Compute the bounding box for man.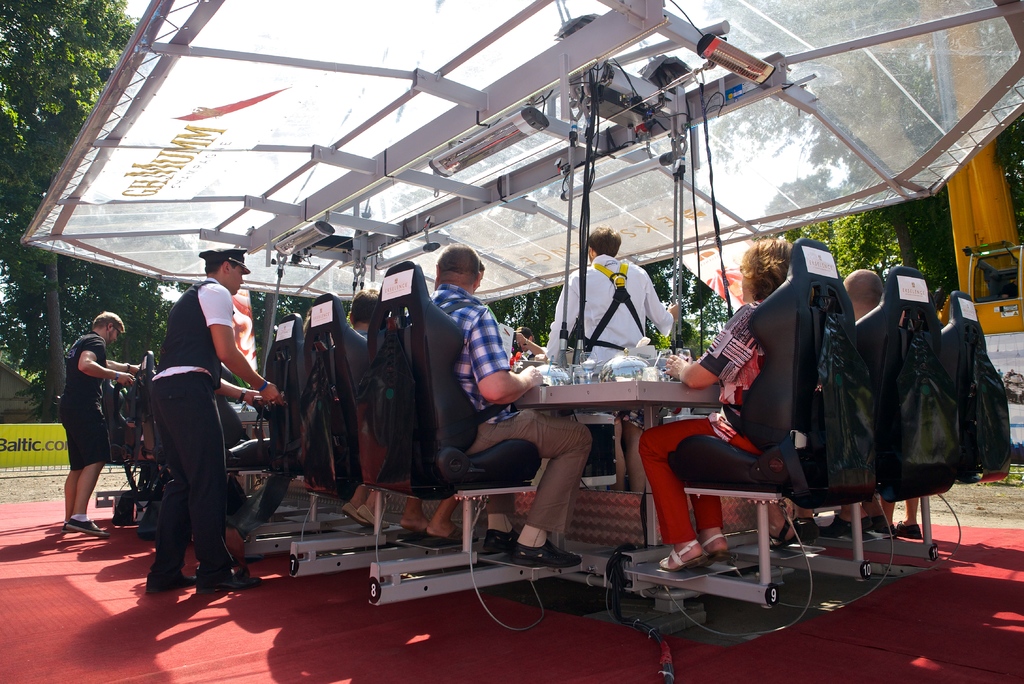
bbox=(419, 241, 596, 566).
